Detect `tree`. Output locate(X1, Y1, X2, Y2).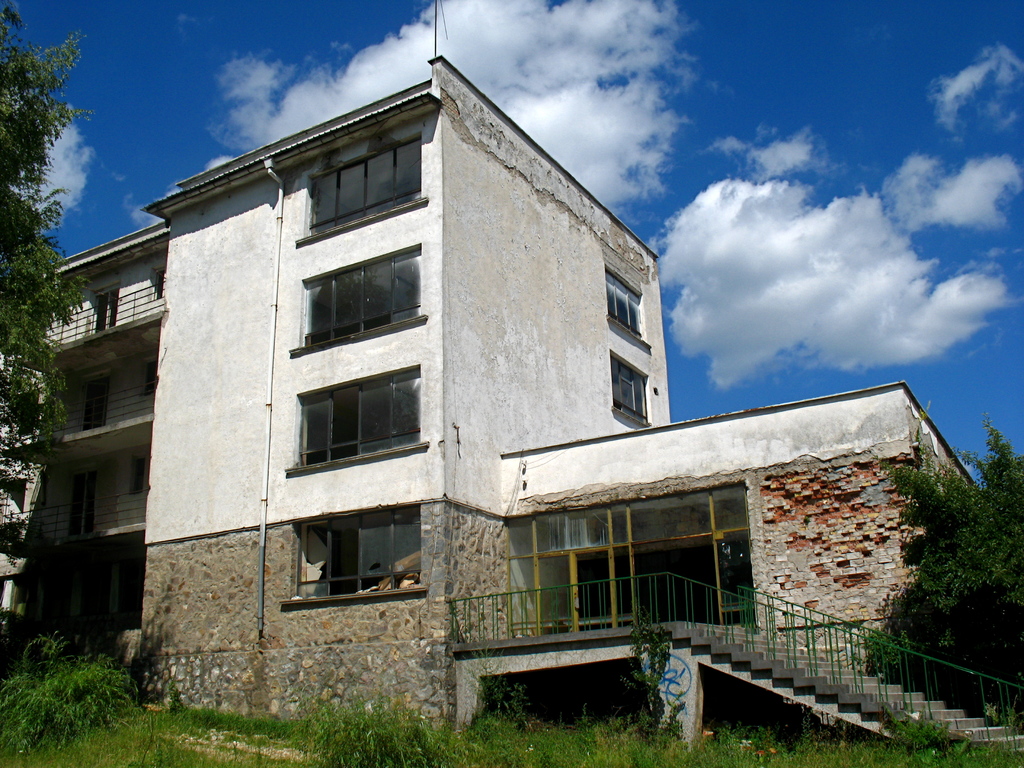
locate(0, 0, 98, 482).
